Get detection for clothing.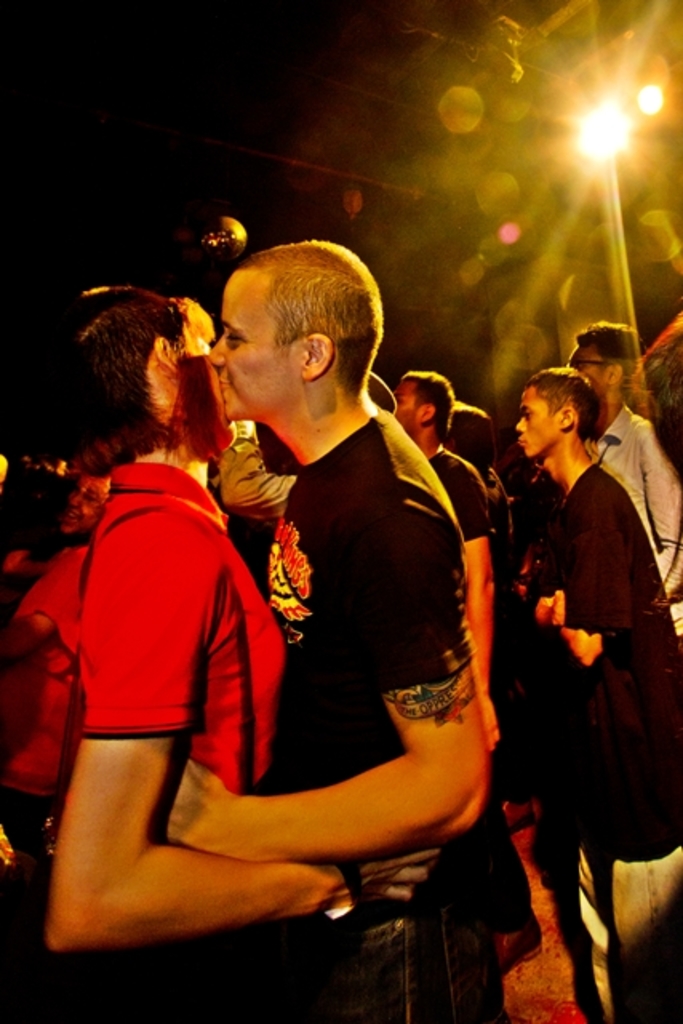
Detection: detection(593, 403, 680, 616).
